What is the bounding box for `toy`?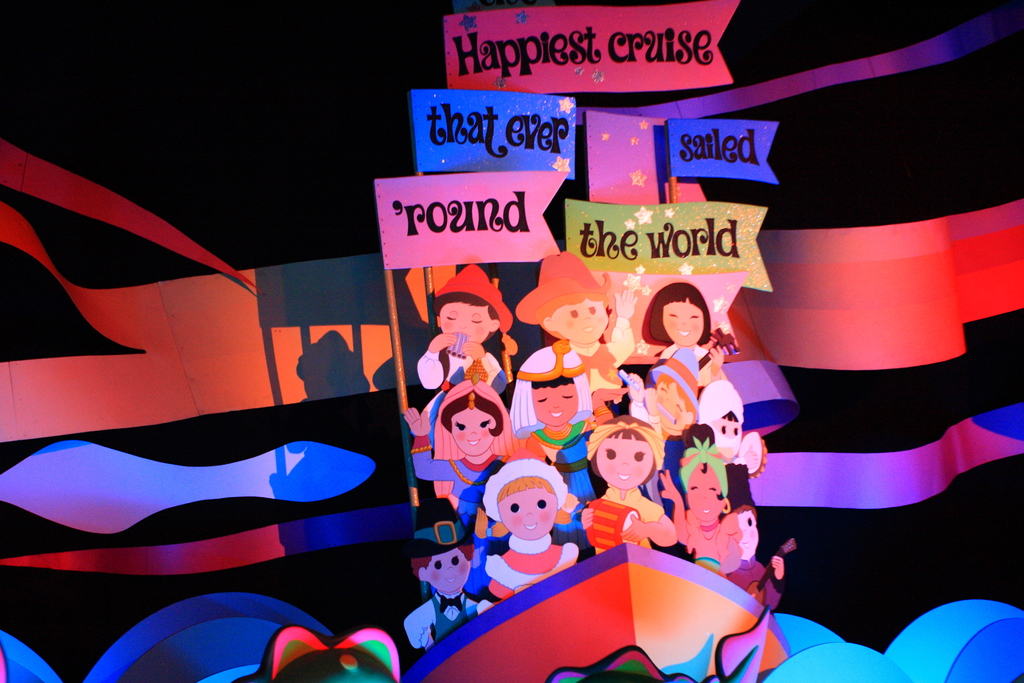
(x1=423, y1=258, x2=513, y2=423).
